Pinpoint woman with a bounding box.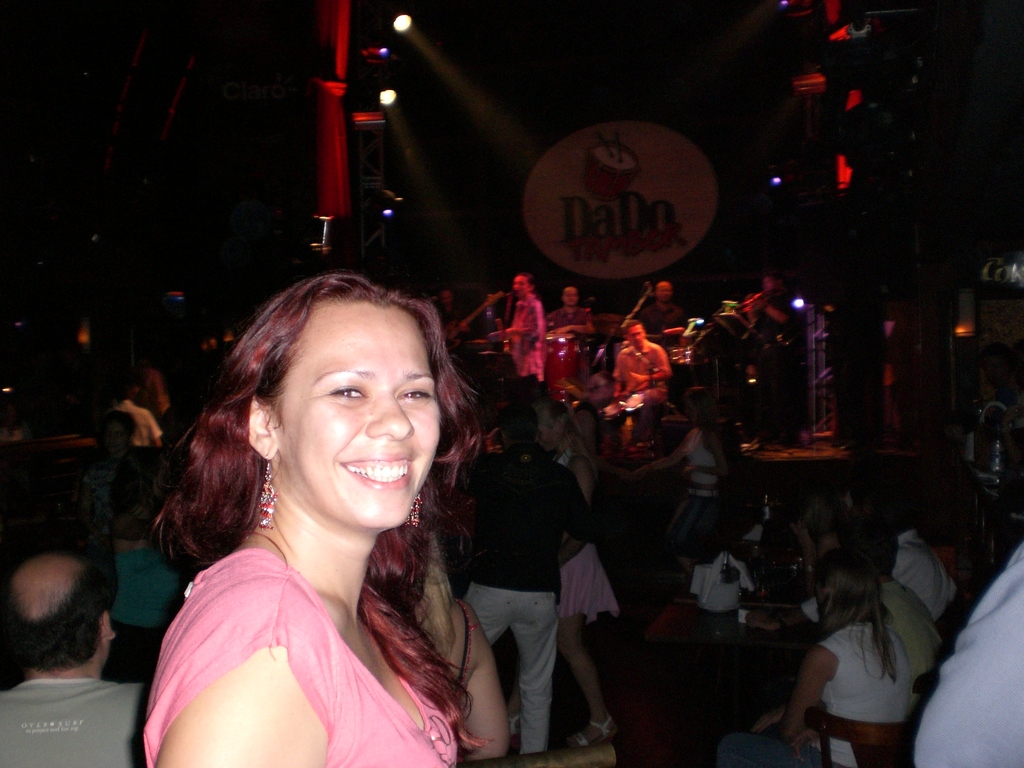
[717, 564, 918, 767].
